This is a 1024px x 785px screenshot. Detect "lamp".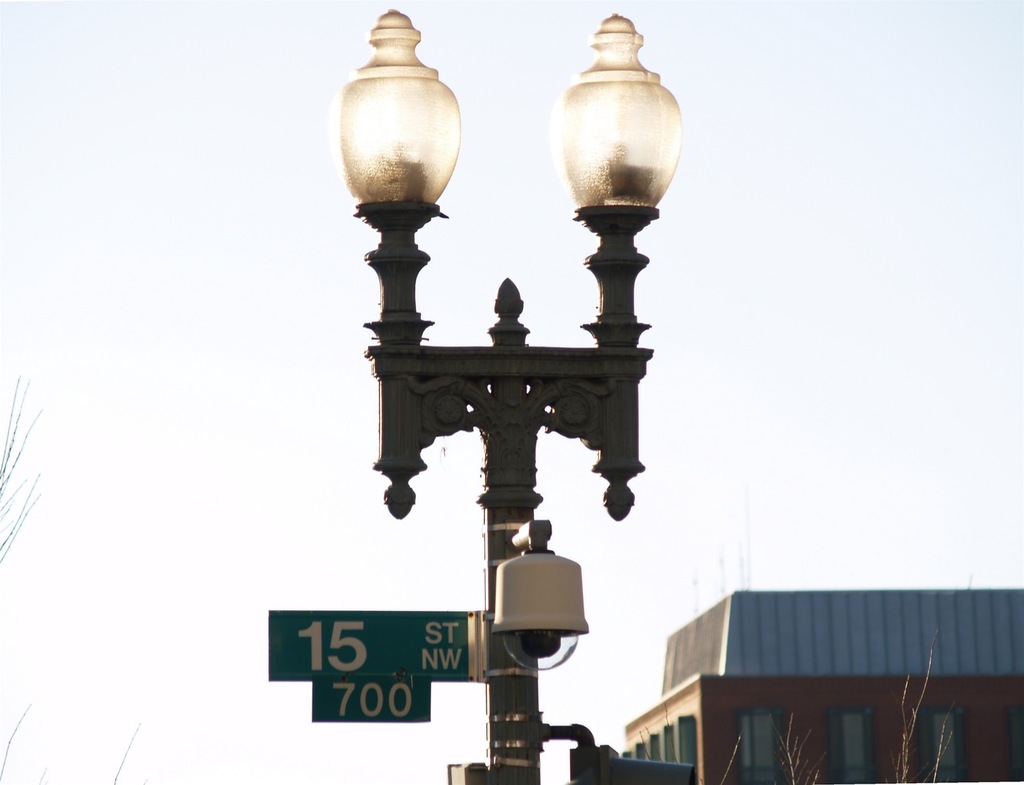
pyautogui.locateOnScreen(550, 13, 681, 345).
